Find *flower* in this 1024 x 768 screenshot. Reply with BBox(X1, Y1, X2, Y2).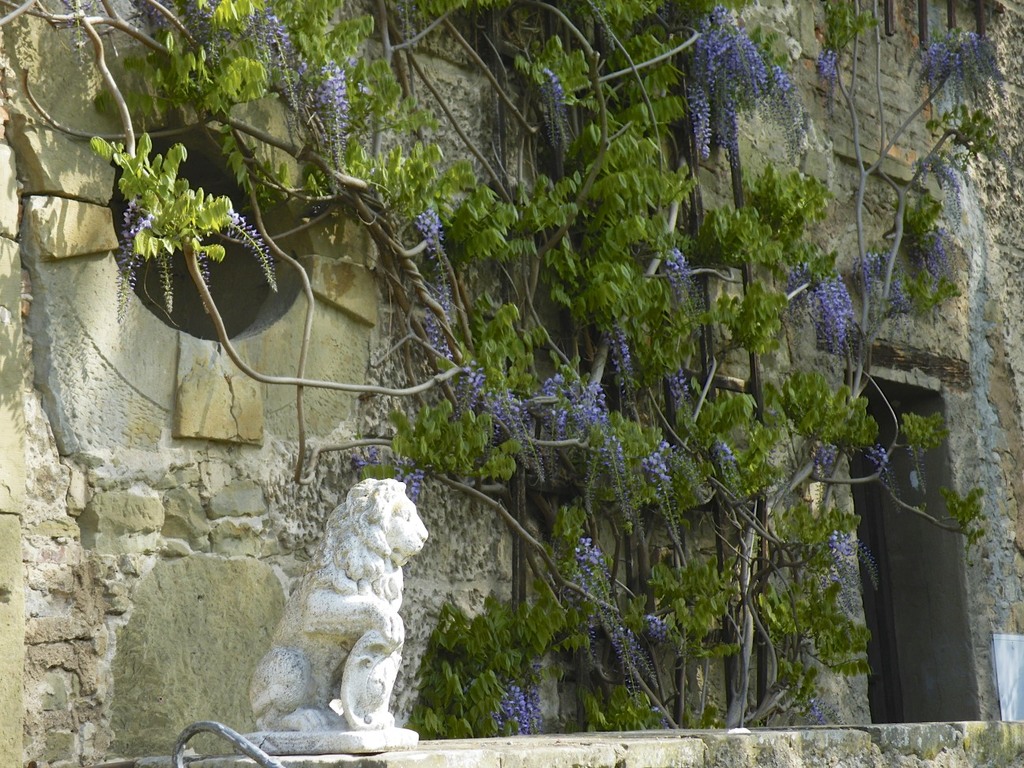
BBox(412, 217, 454, 277).
